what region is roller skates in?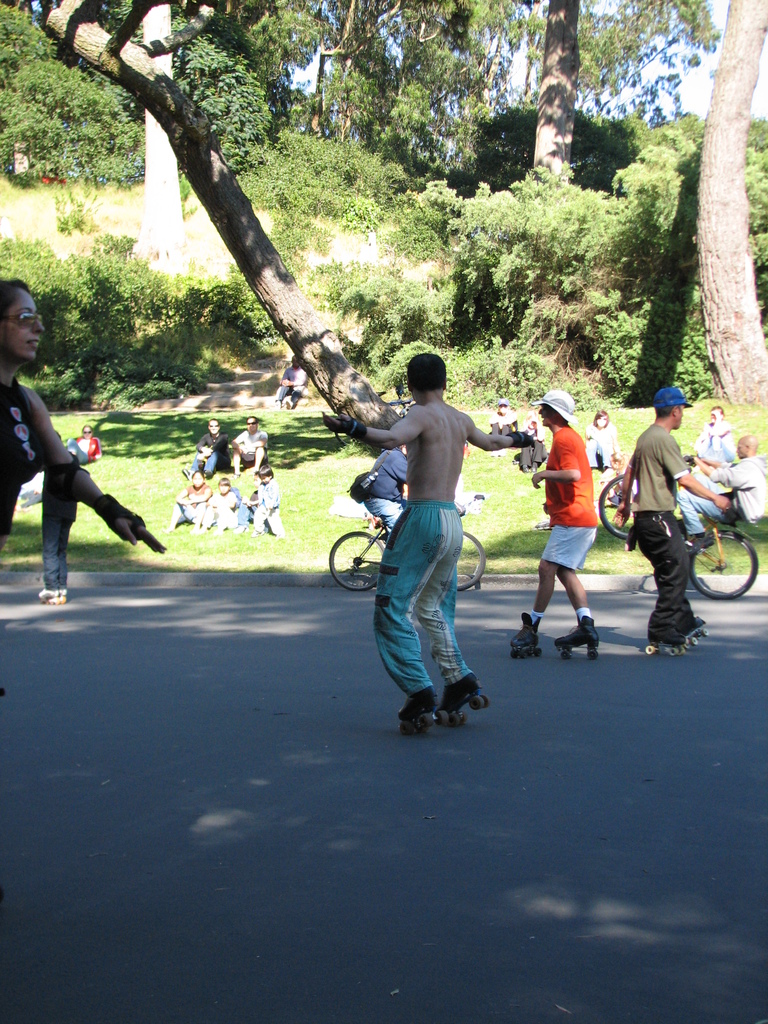
box=[680, 614, 712, 646].
